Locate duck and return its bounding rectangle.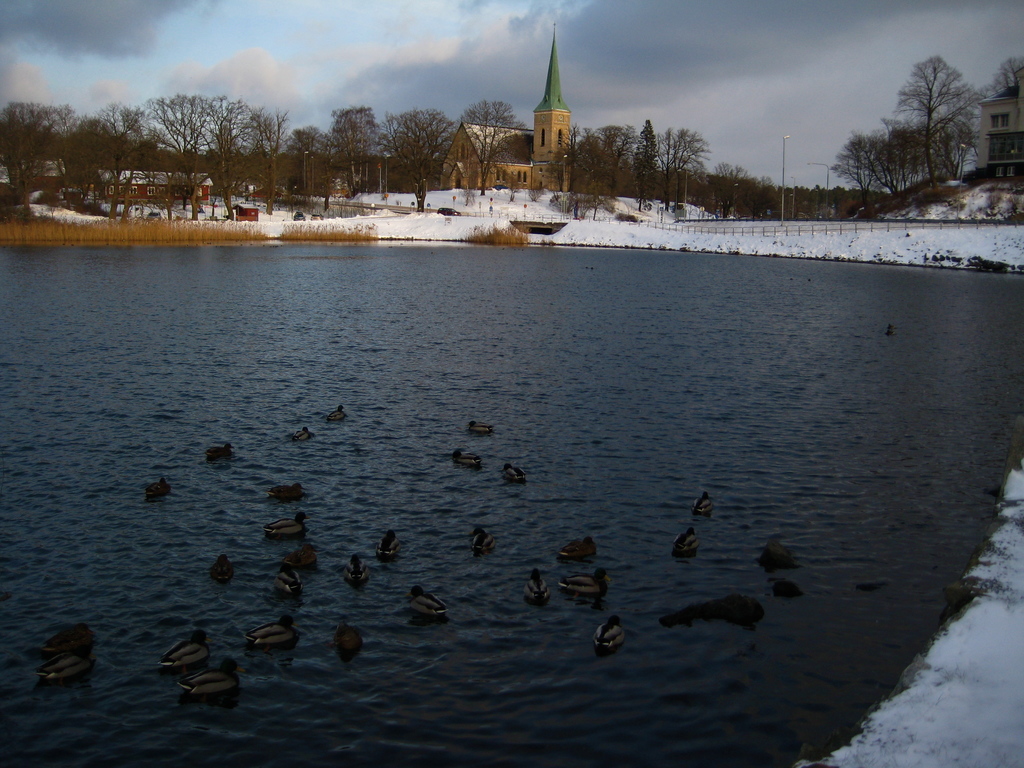
456:452:484:464.
